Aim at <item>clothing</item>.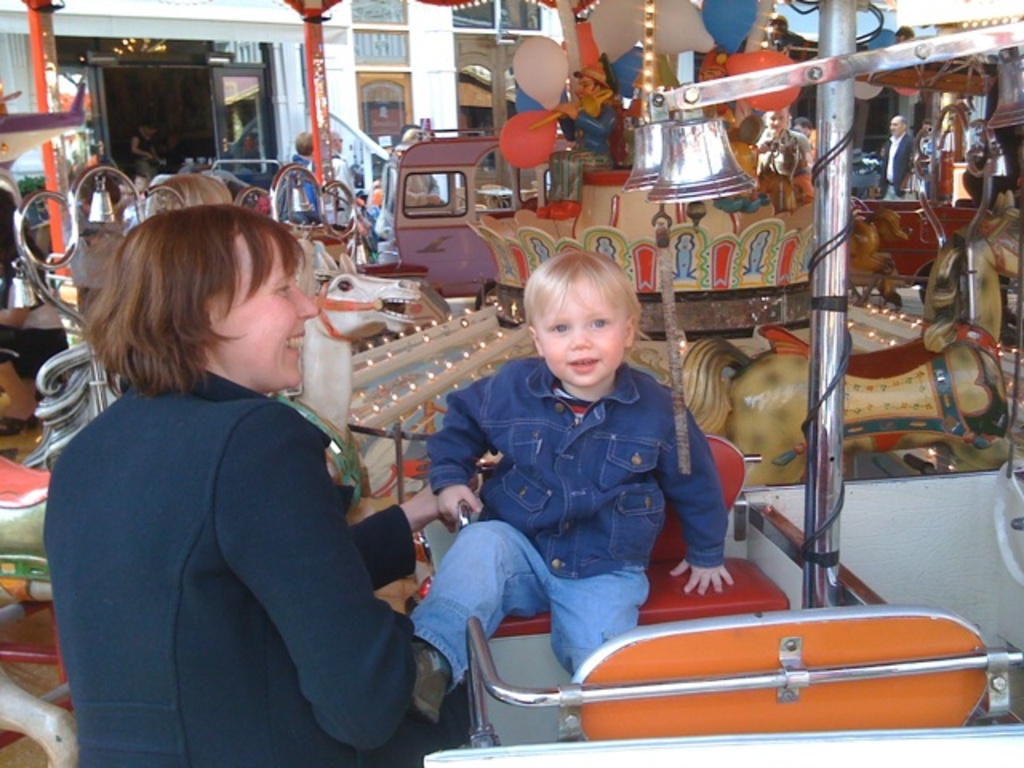
Aimed at rect(870, 133, 915, 208).
